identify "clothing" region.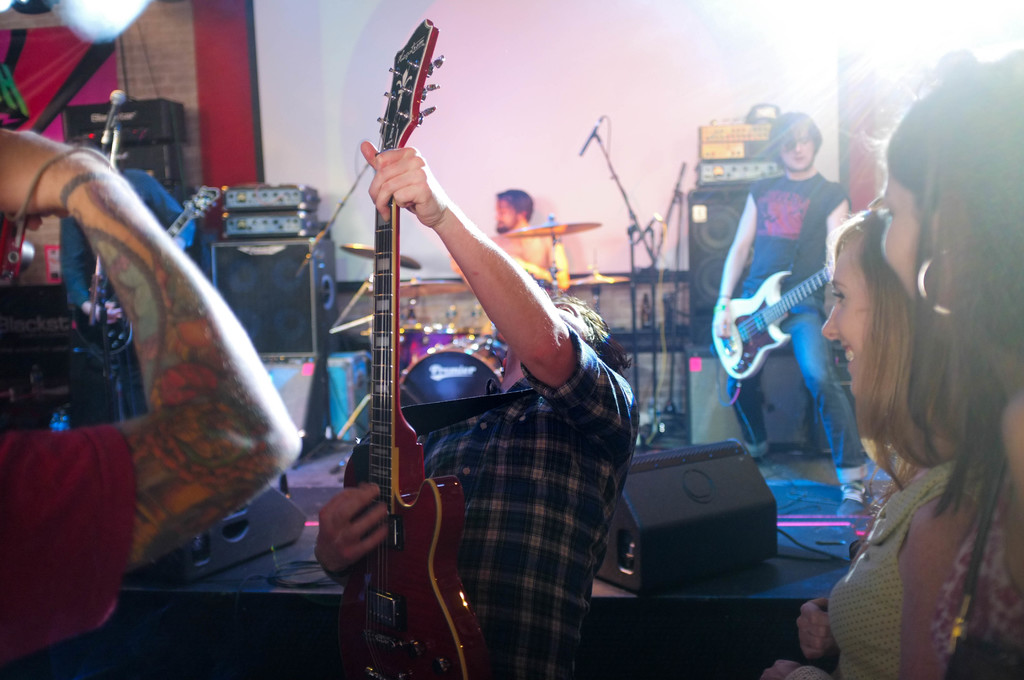
Region: 931/485/1020/679.
